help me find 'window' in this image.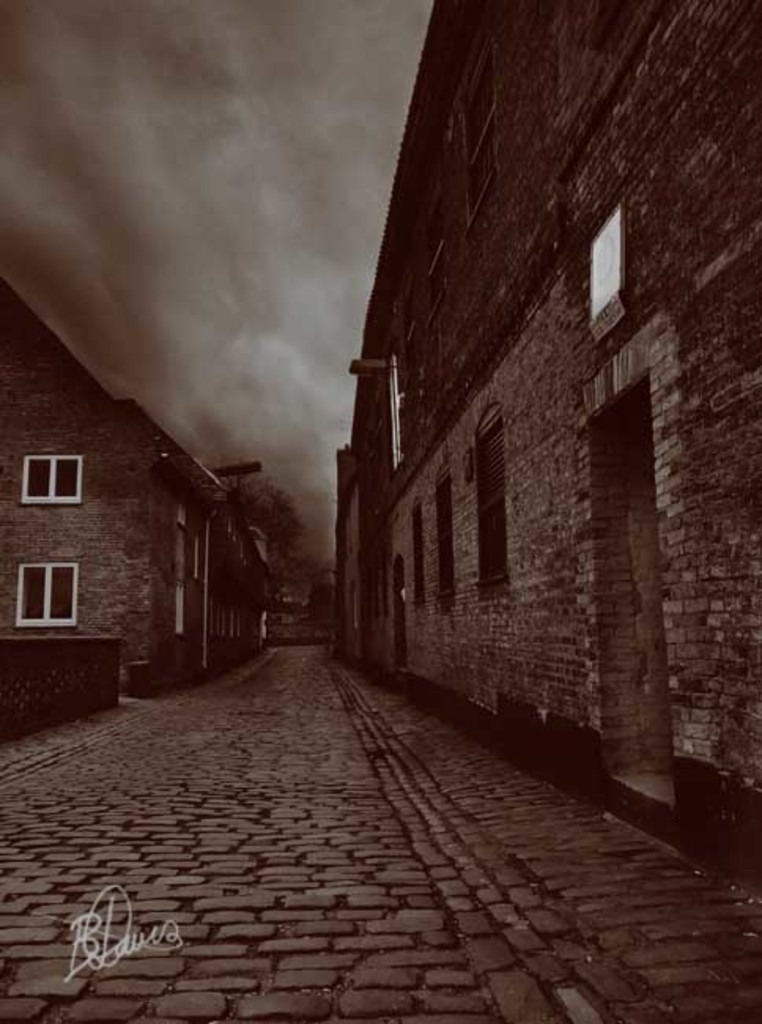
Found it: 24 454 82 501.
